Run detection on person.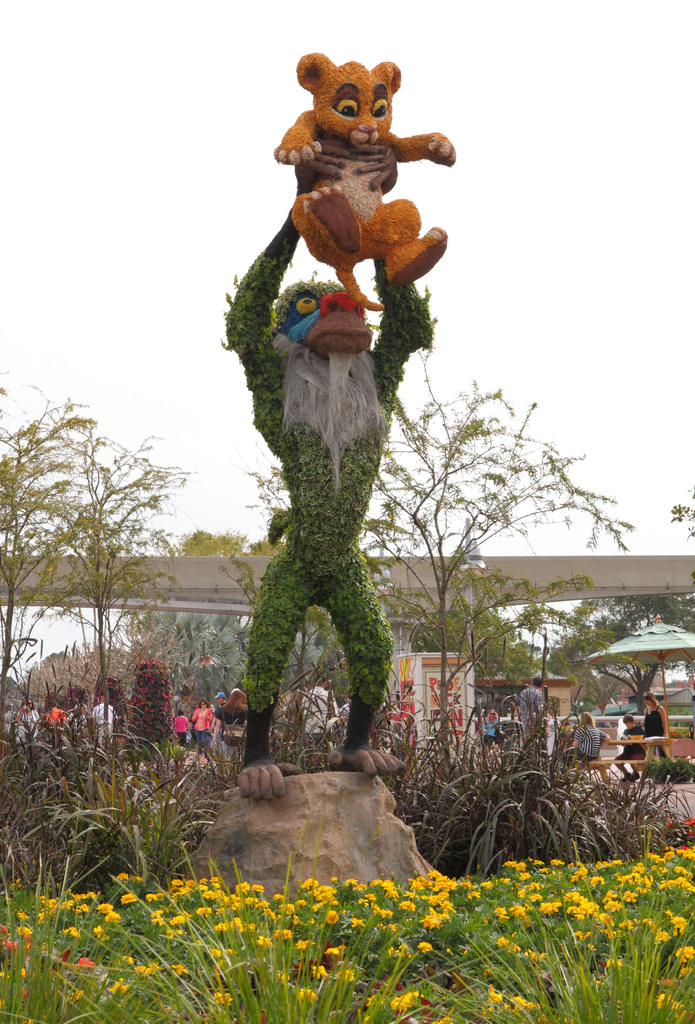
Result: 194/700/211/750.
